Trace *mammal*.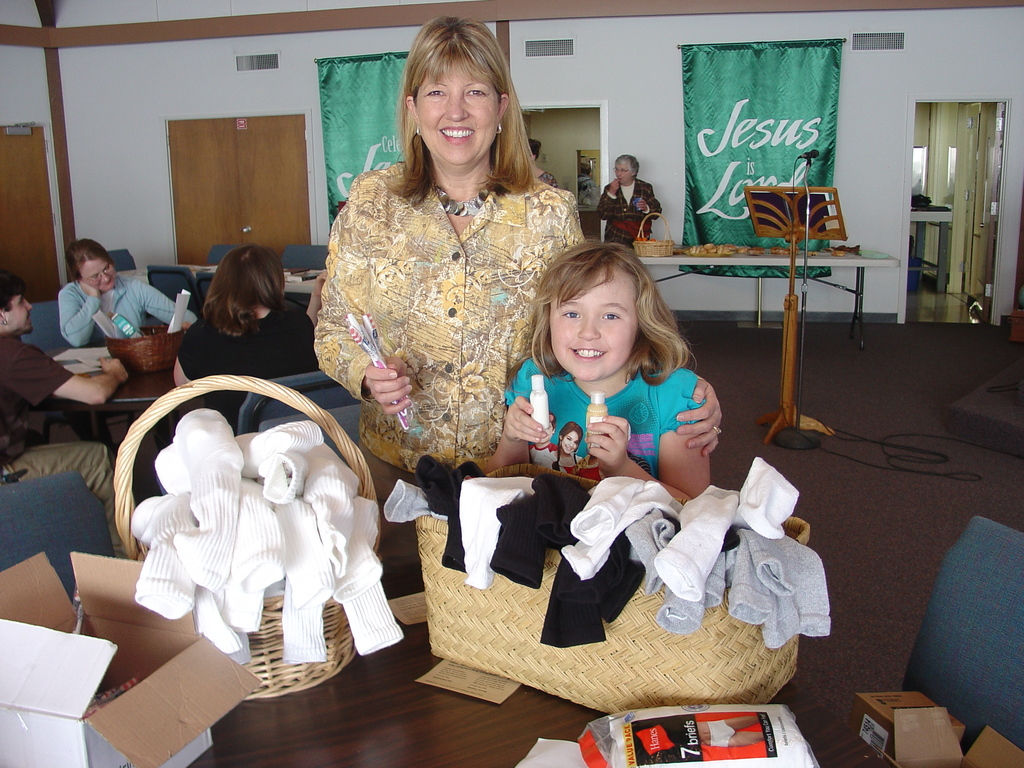
Traced to 308:10:727:505.
